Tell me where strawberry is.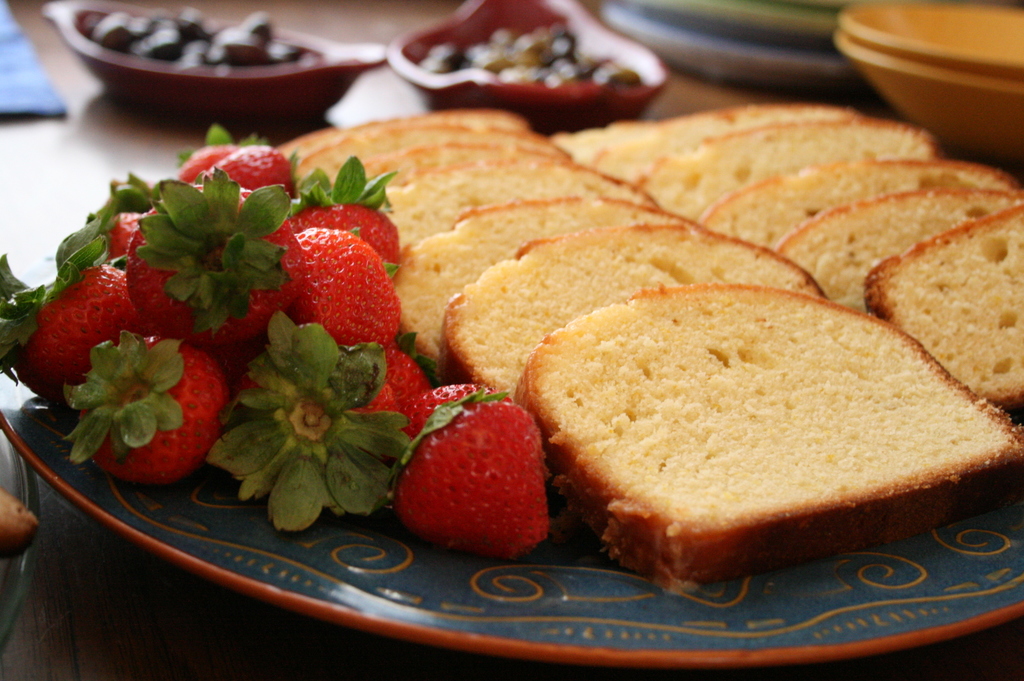
strawberry is at box=[343, 355, 441, 438].
